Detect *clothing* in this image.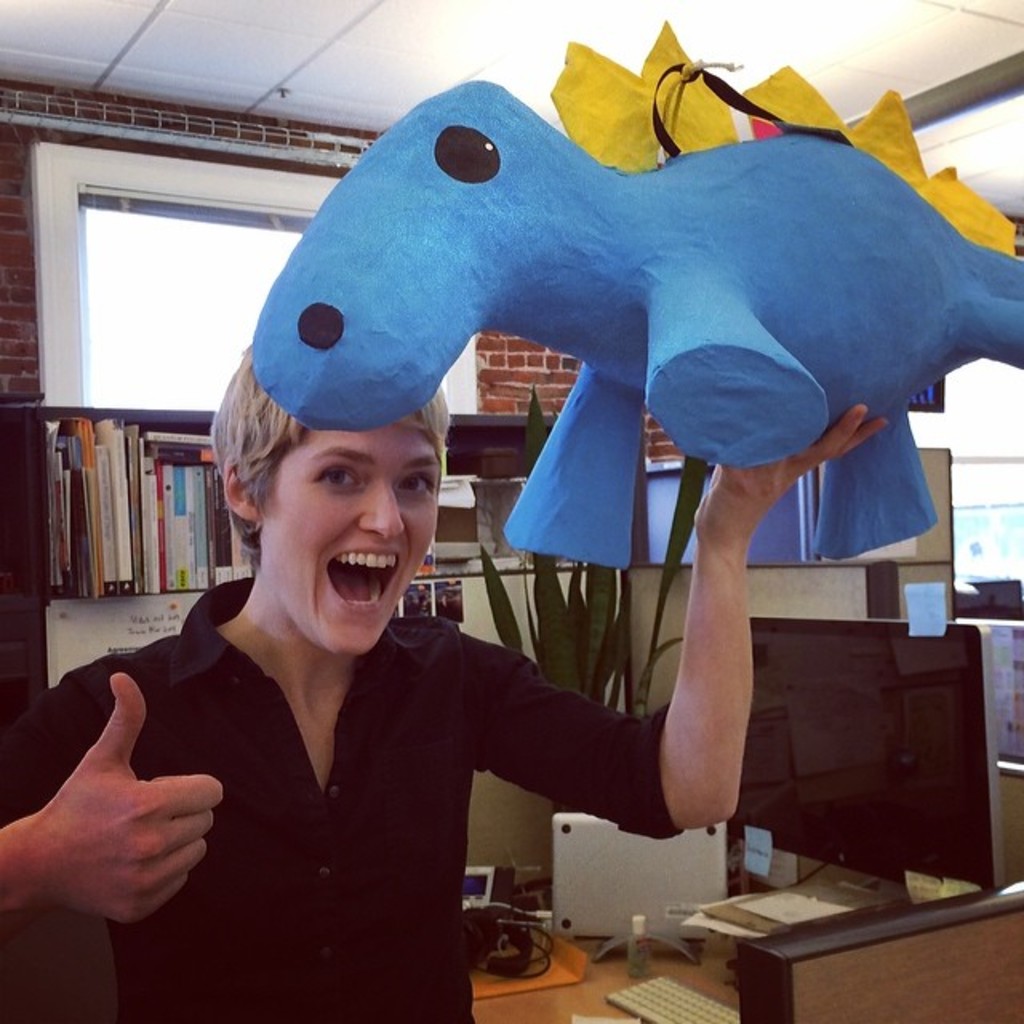
Detection: bbox=(51, 518, 693, 998).
